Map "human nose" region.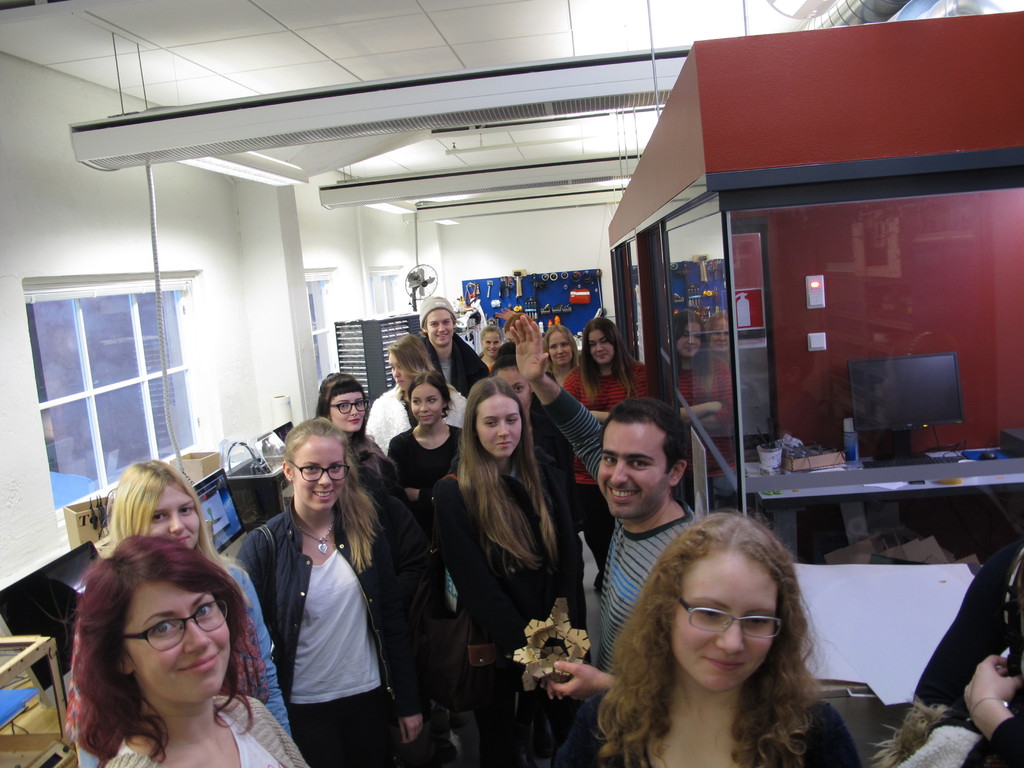
Mapped to box(438, 321, 447, 338).
